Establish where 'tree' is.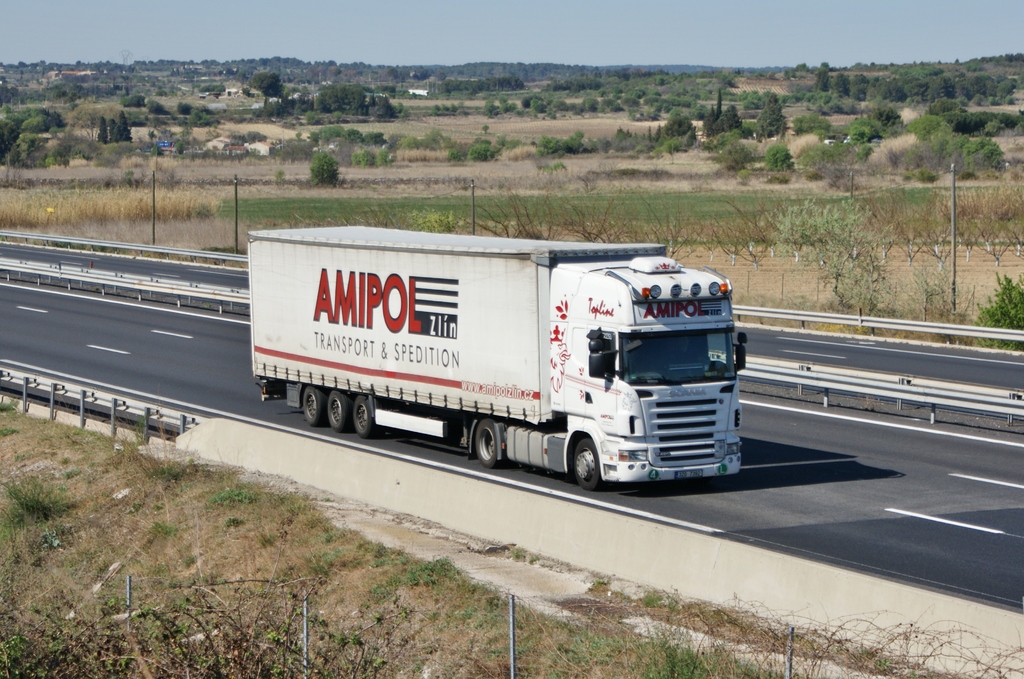
Established at l=243, t=69, r=291, b=117.
